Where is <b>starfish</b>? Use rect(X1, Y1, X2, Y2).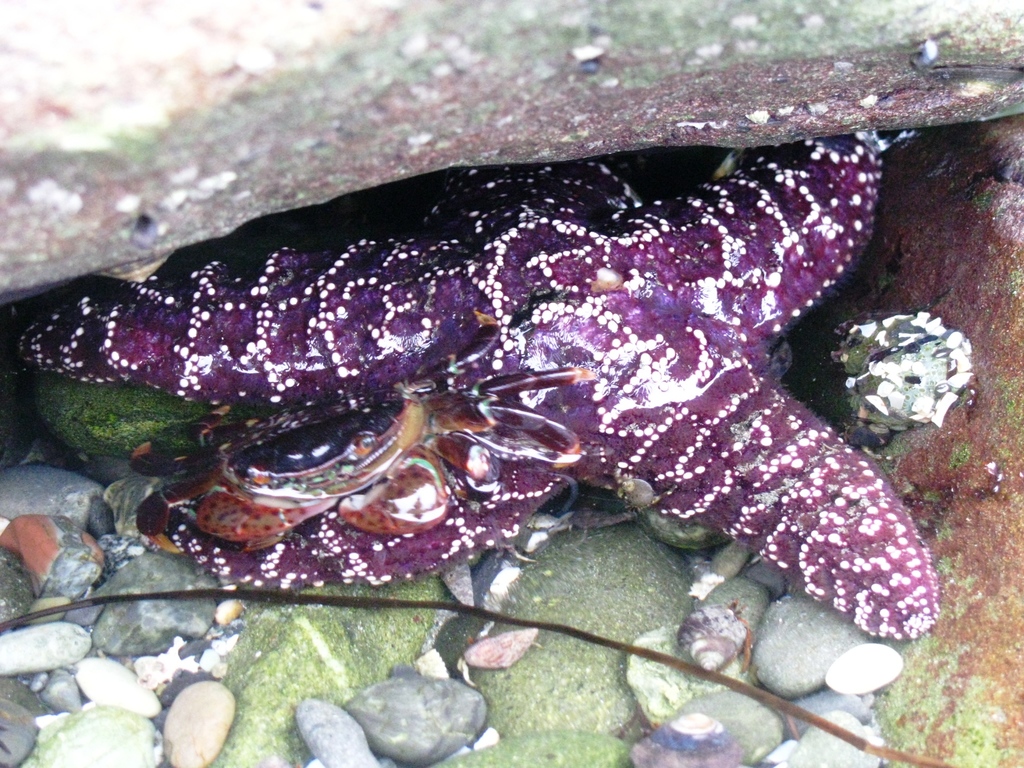
rect(0, 131, 944, 638).
